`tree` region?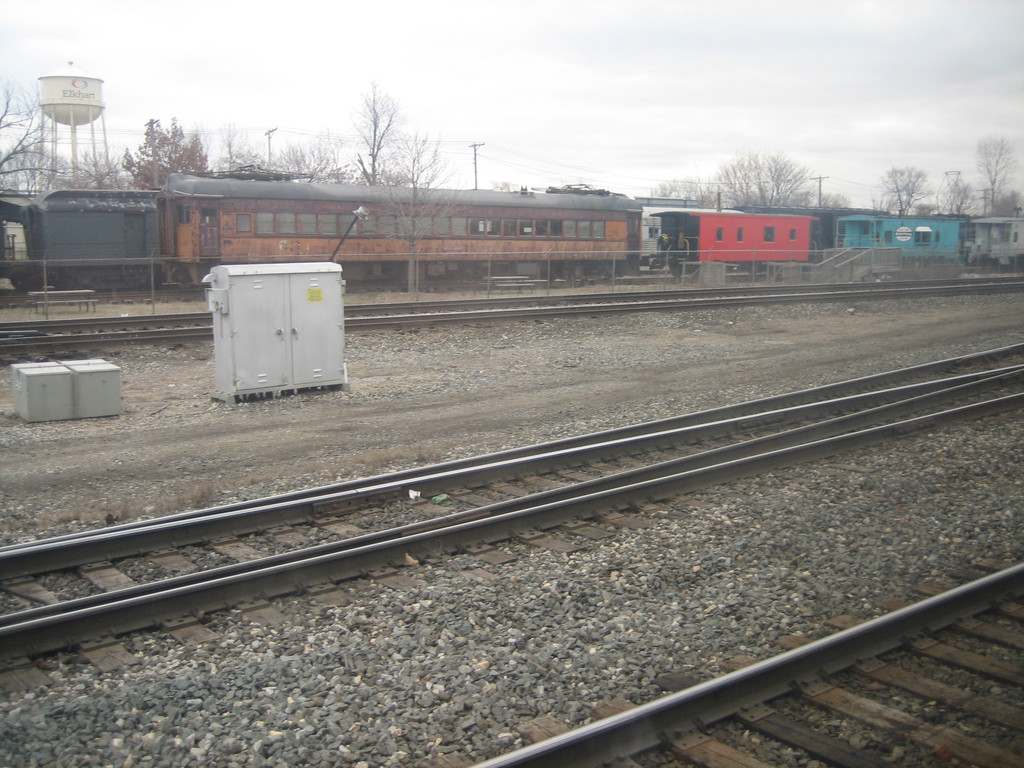
(x1=270, y1=125, x2=374, y2=192)
